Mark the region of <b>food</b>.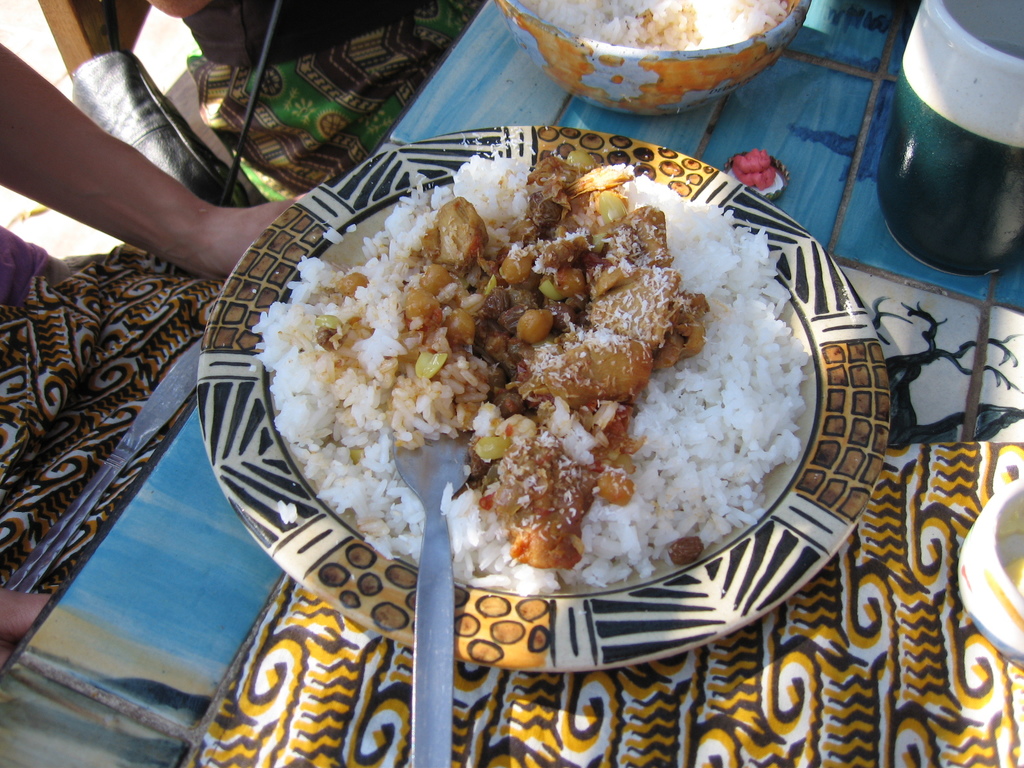
Region: [250,122,813,604].
